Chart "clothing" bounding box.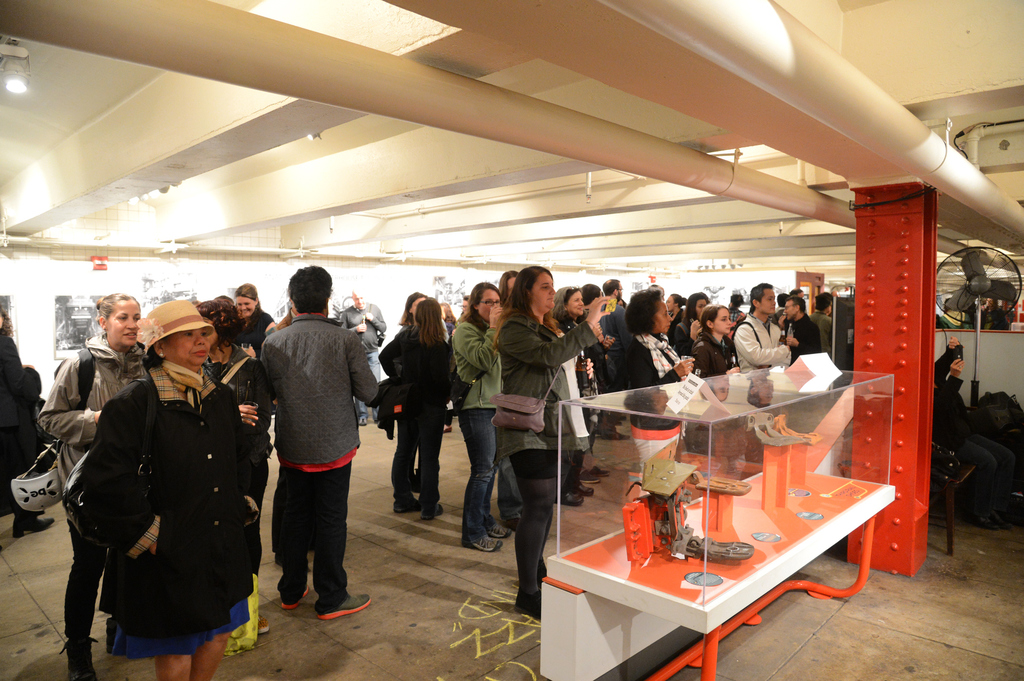
Charted: 67 360 263 661.
